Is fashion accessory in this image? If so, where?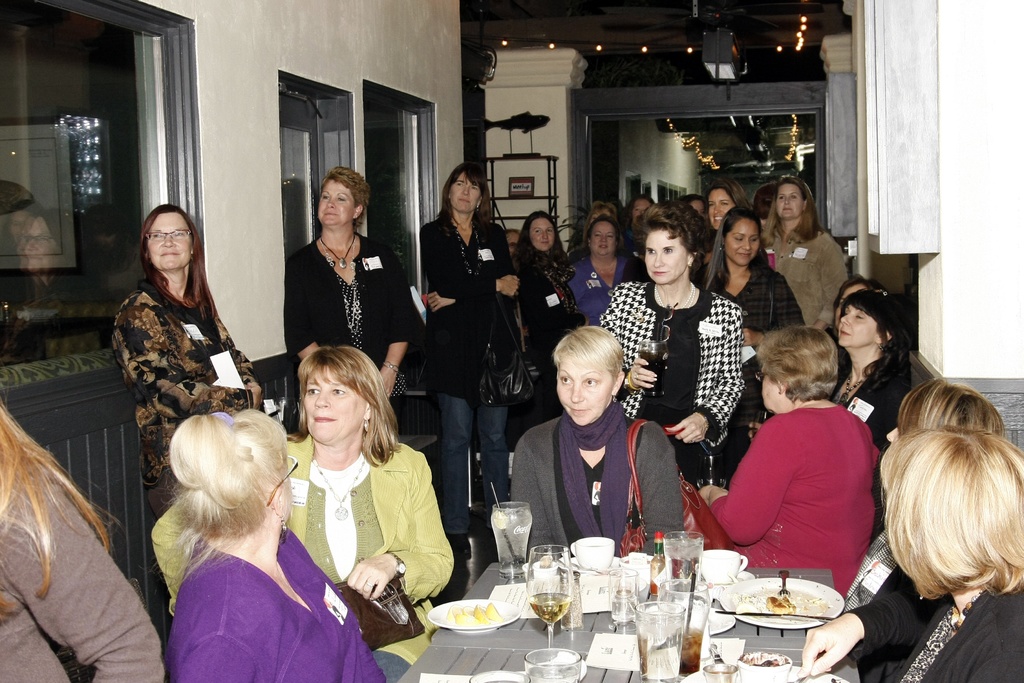
Yes, at <box>618,422,731,557</box>.
